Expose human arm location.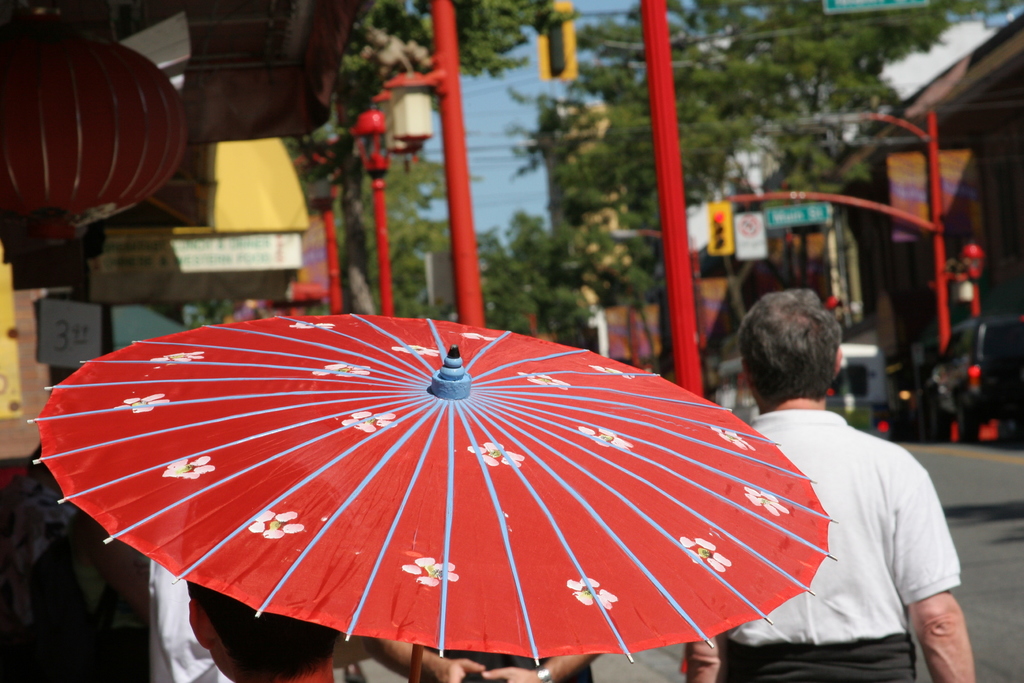
Exposed at [x1=682, y1=641, x2=728, y2=681].
